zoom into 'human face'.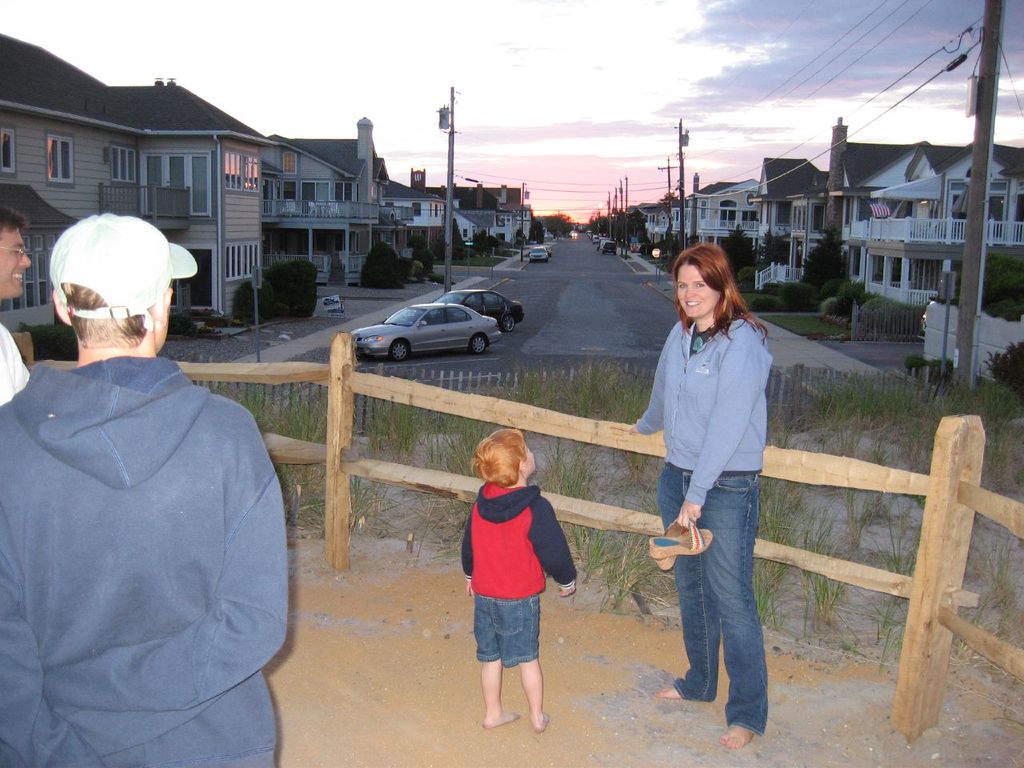
Zoom target: left=0, top=225, right=32, bottom=299.
